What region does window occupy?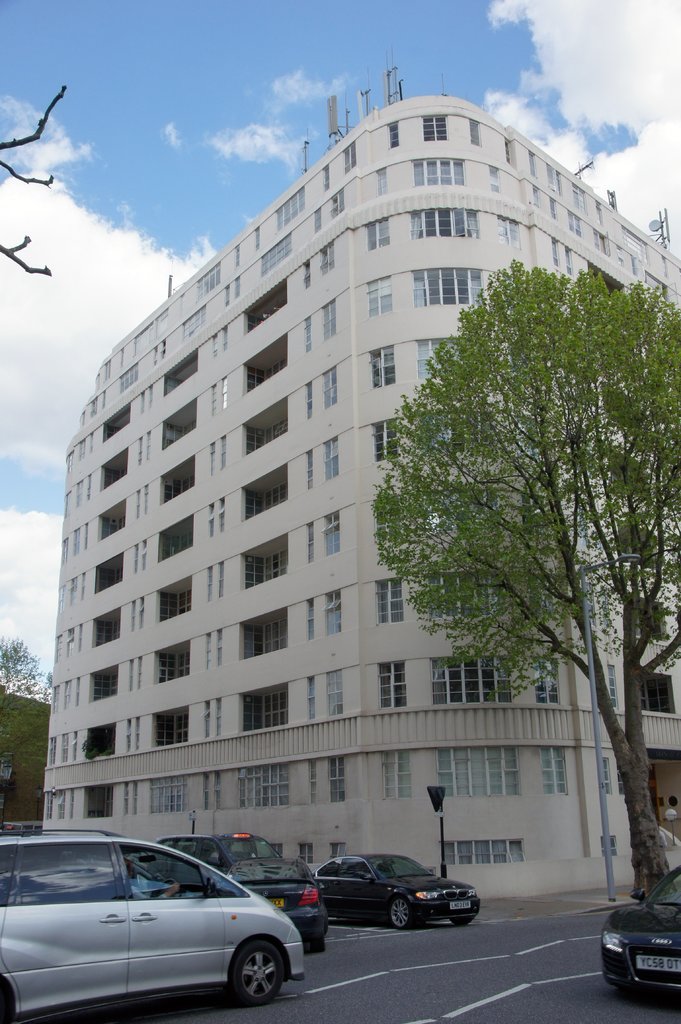
(367,580,413,639).
